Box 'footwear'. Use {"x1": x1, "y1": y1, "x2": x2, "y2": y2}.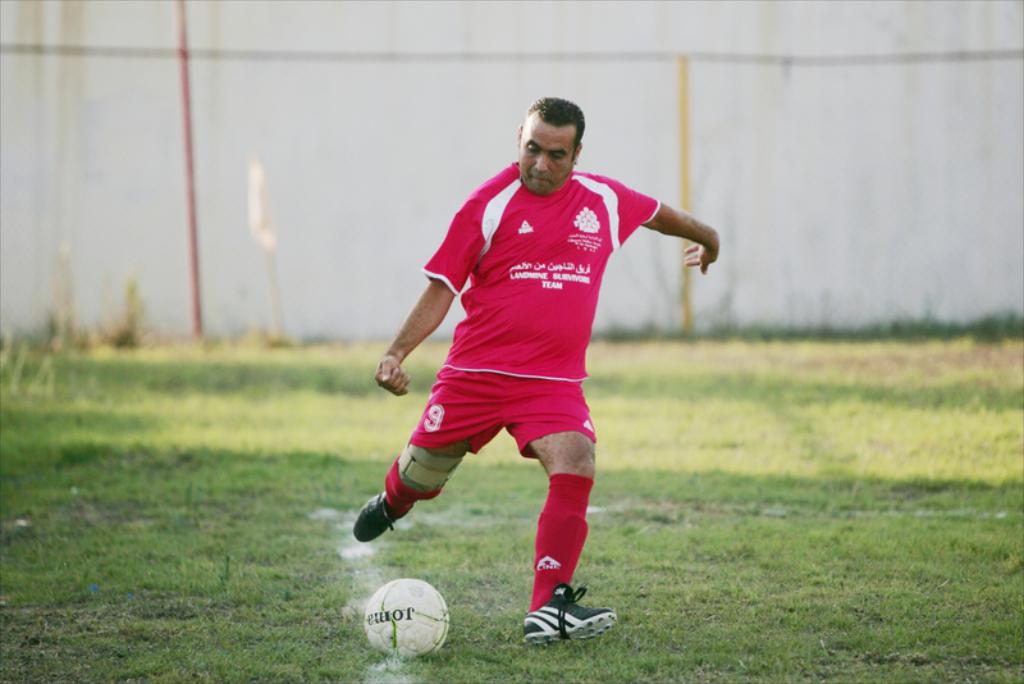
{"x1": 352, "y1": 488, "x2": 413, "y2": 541}.
